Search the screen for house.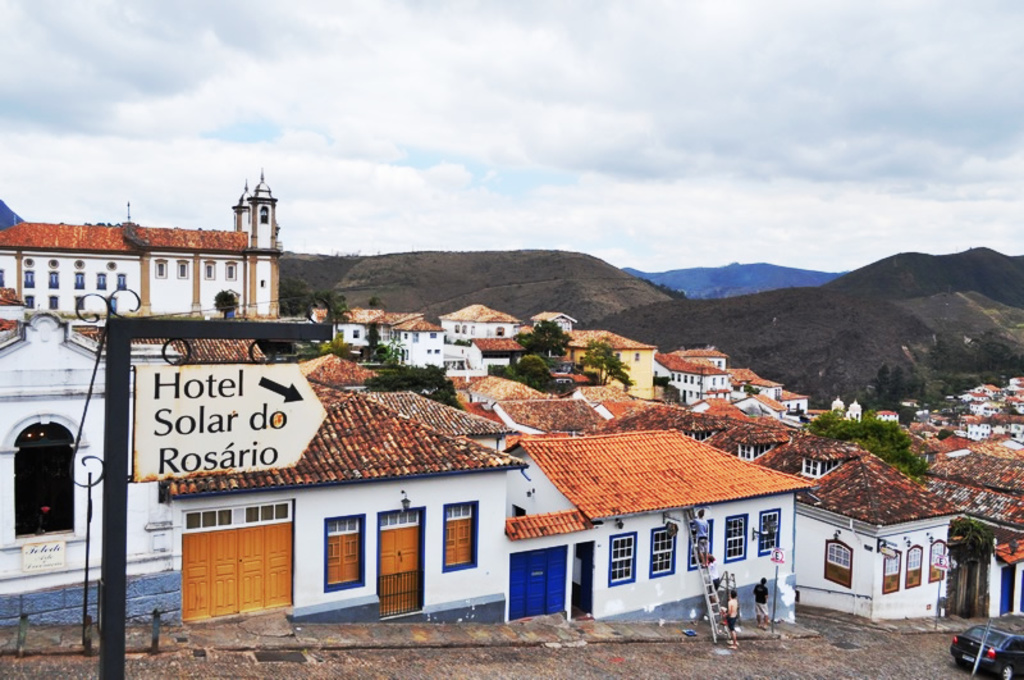
Found at [left=328, top=301, right=416, bottom=369].
